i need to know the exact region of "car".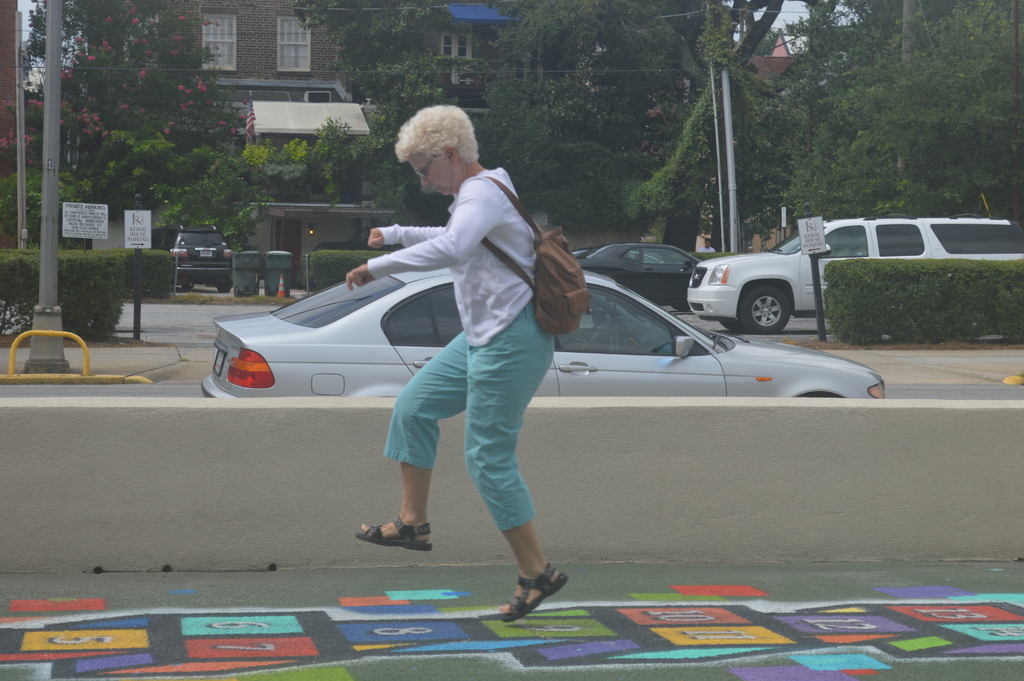
Region: 148/219/236/290.
